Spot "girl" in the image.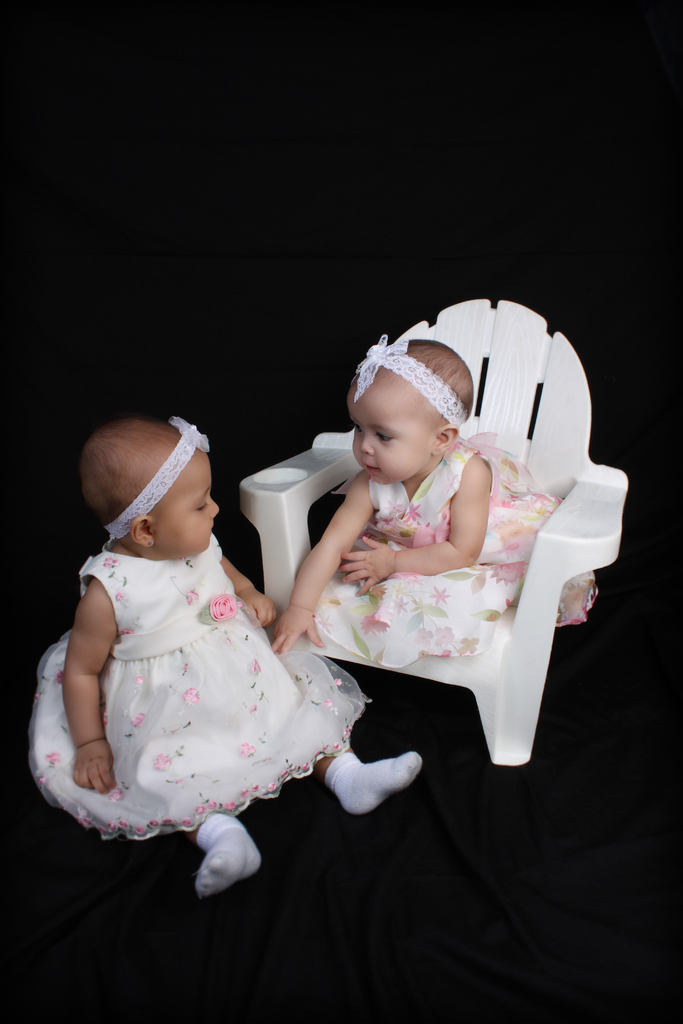
"girl" found at bbox=[260, 349, 600, 655].
